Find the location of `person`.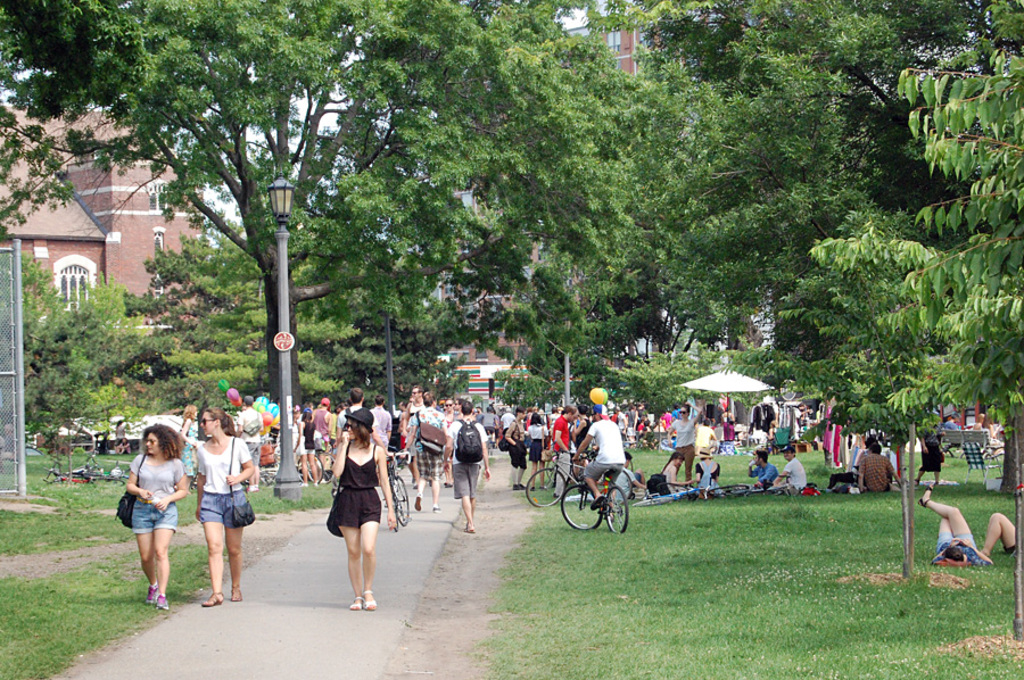
Location: 655,453,693,494.
